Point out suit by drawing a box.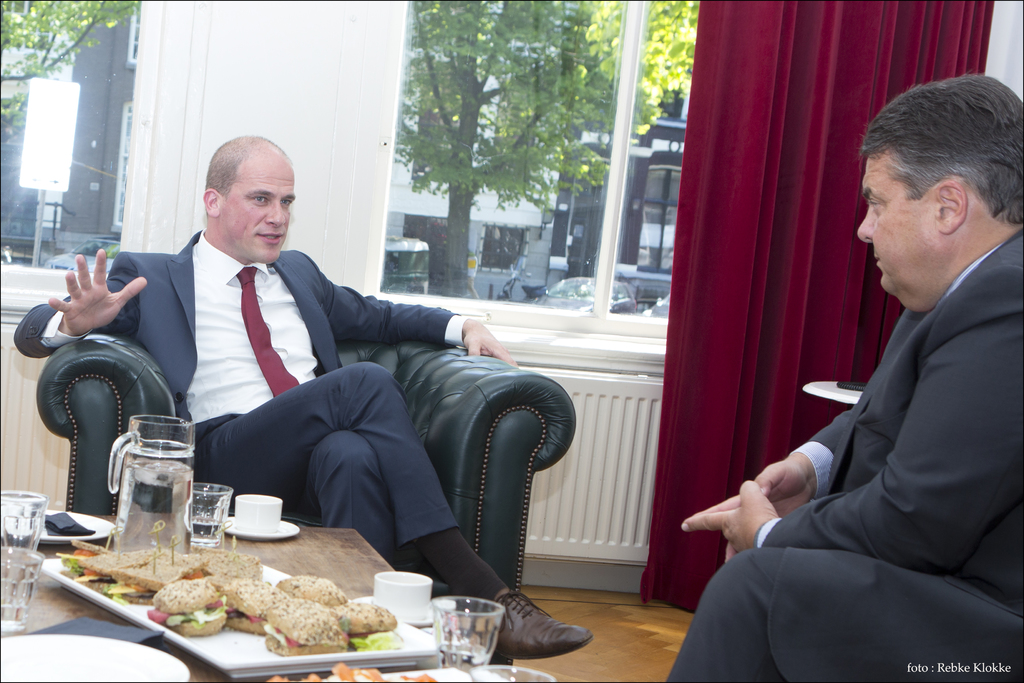
665, 232, 1023, 682.
